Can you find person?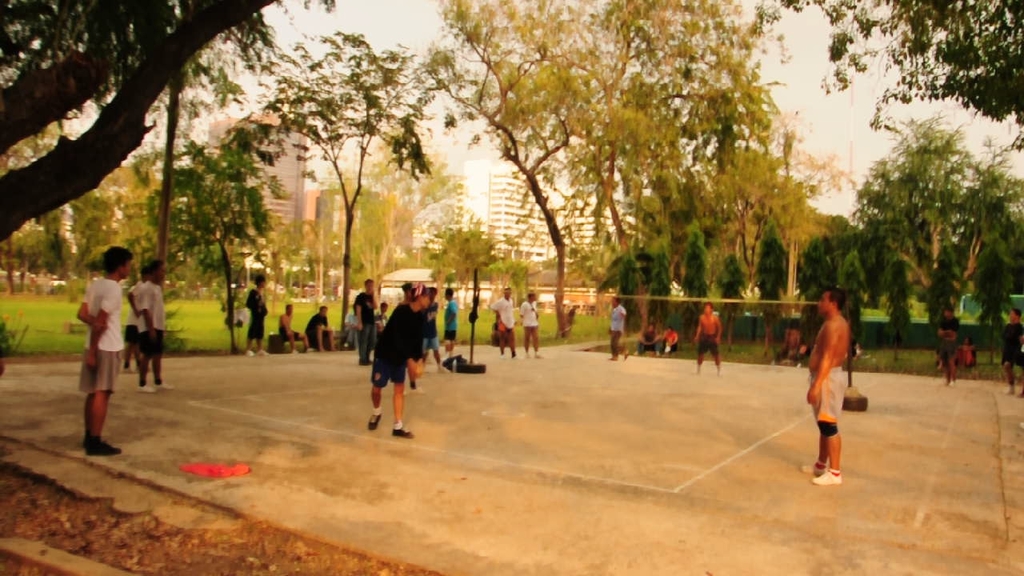
Yes, bounding box: {"x1": 637, "y1": 321, "x2": 654, "y2": 362}.
